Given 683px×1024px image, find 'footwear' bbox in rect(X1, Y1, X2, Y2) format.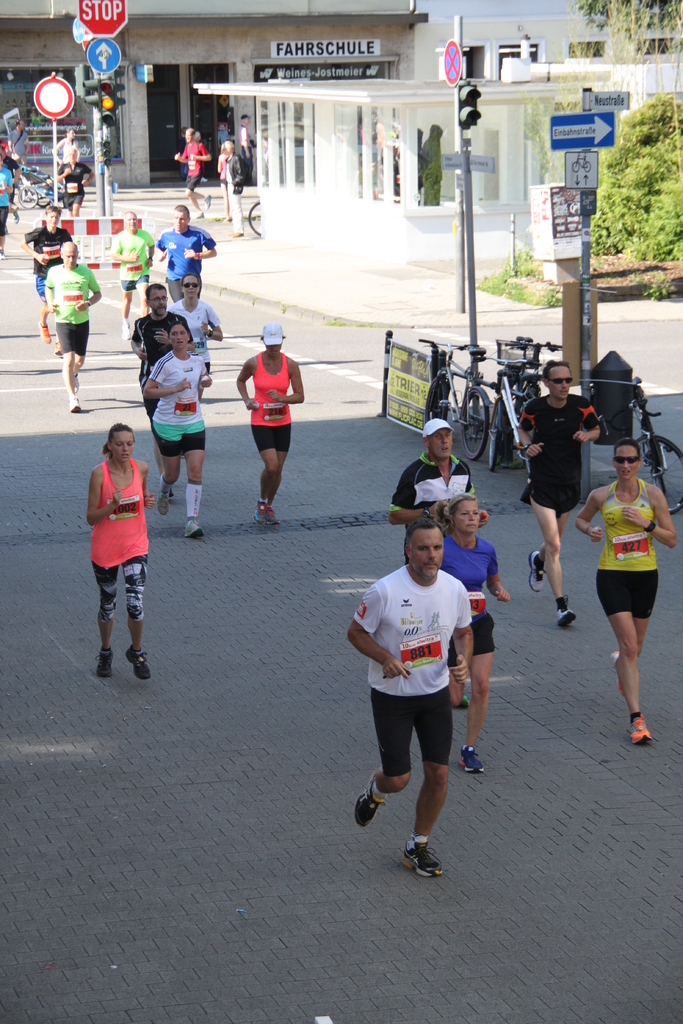
rect(355, 776, 393, 831).
